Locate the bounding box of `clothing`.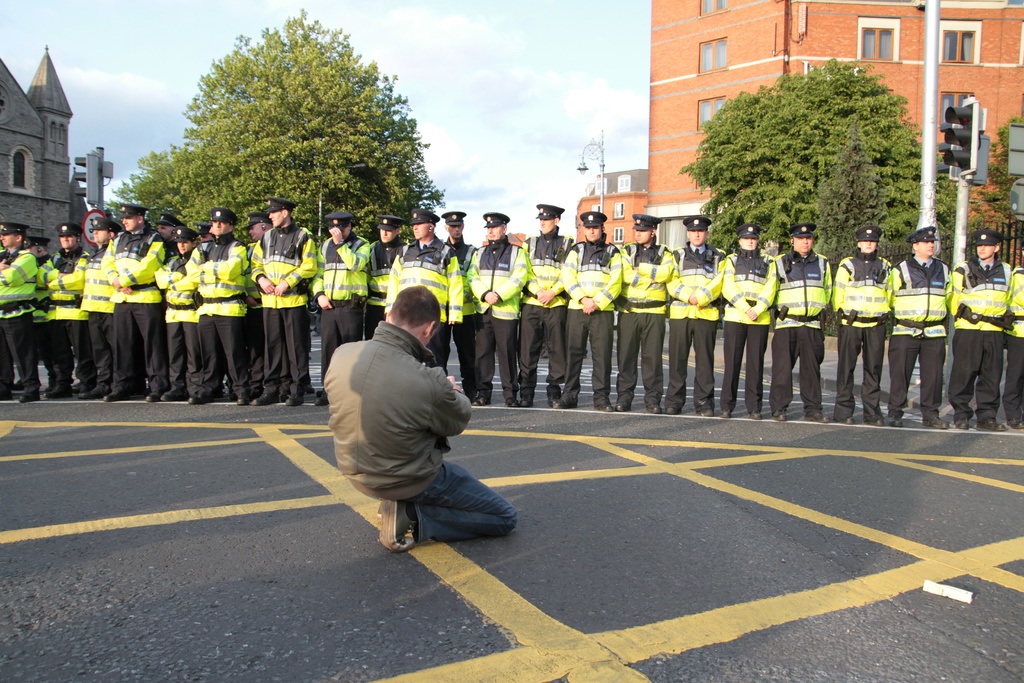
Bounding box: 241, 234, 268, 309.
